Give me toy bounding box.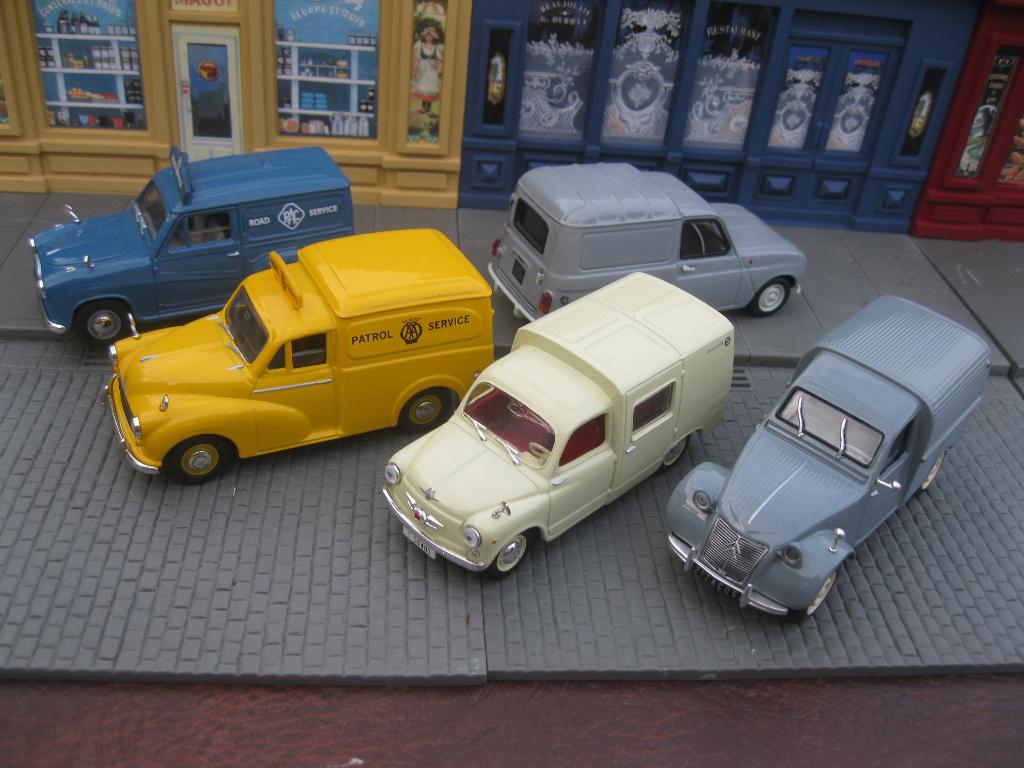
28,147,353,349.
